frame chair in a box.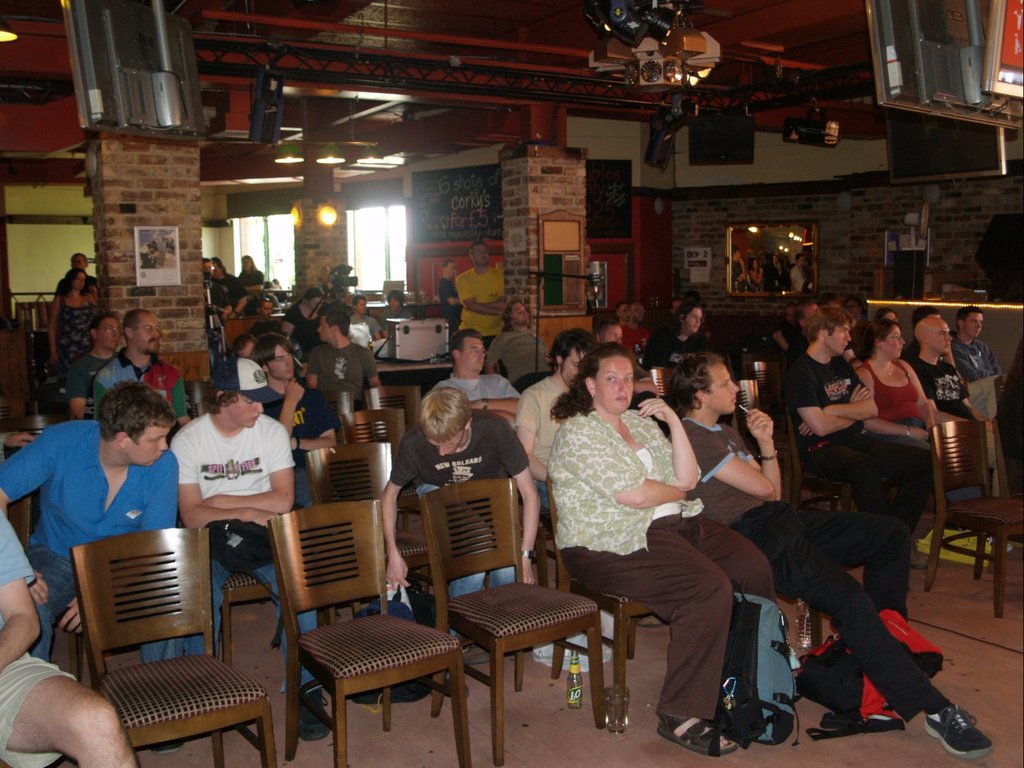
region(783, 413, 856, 513).
